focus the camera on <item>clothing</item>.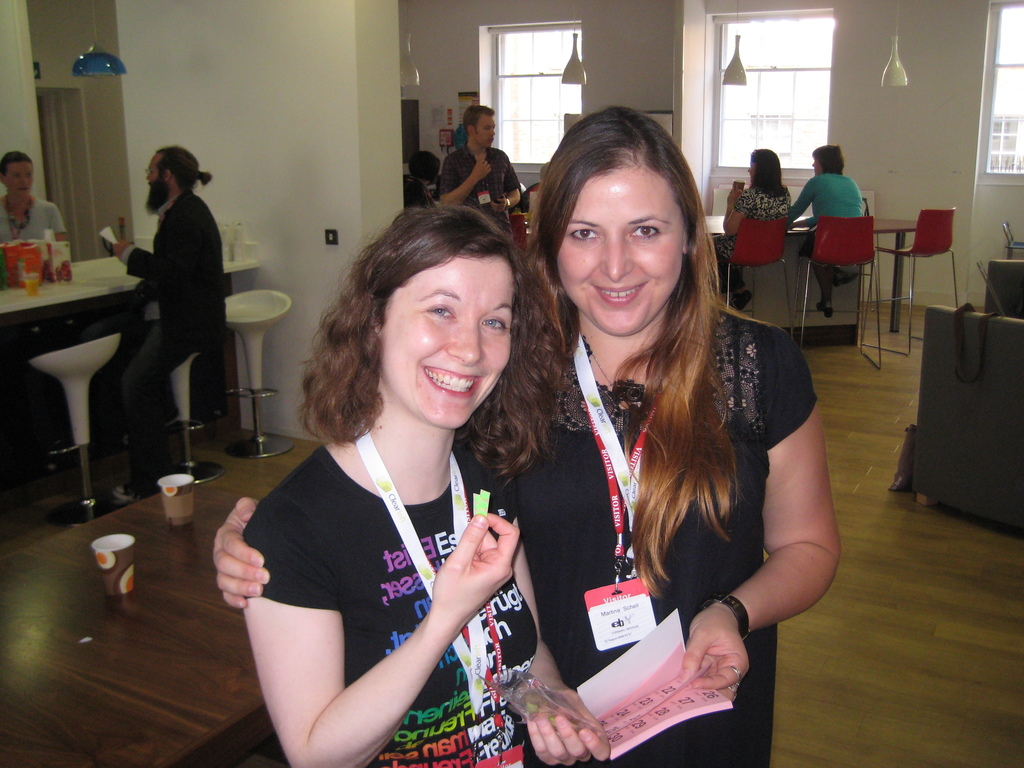
Focus region: rect(111, 183, 233, 479).
